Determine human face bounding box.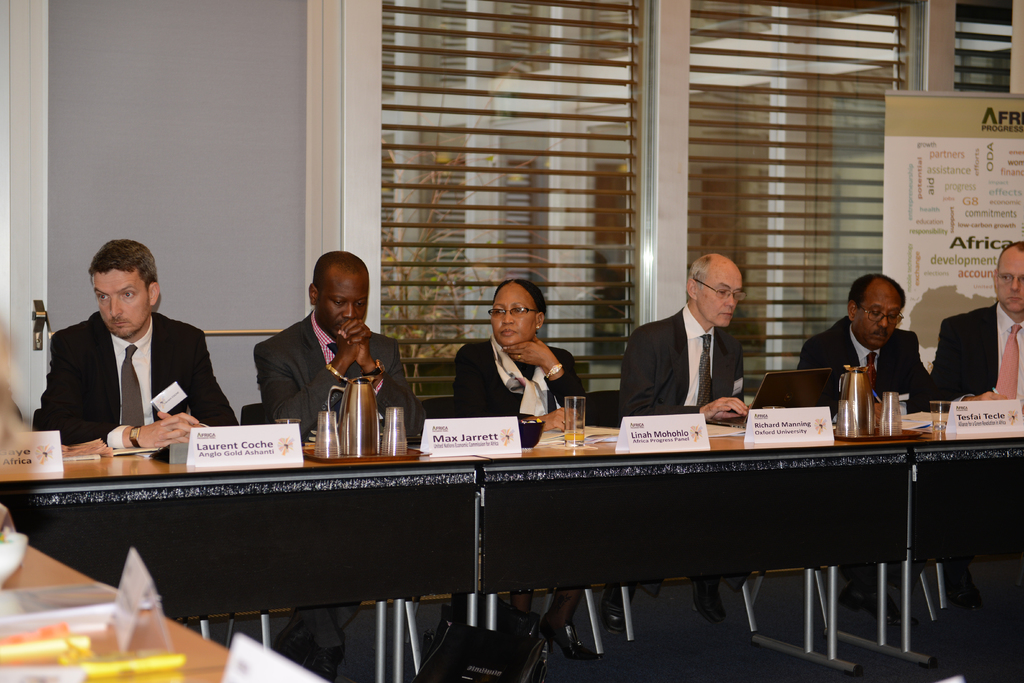
Determined: <bbox>319, 273, 372, 338</bbox>.
